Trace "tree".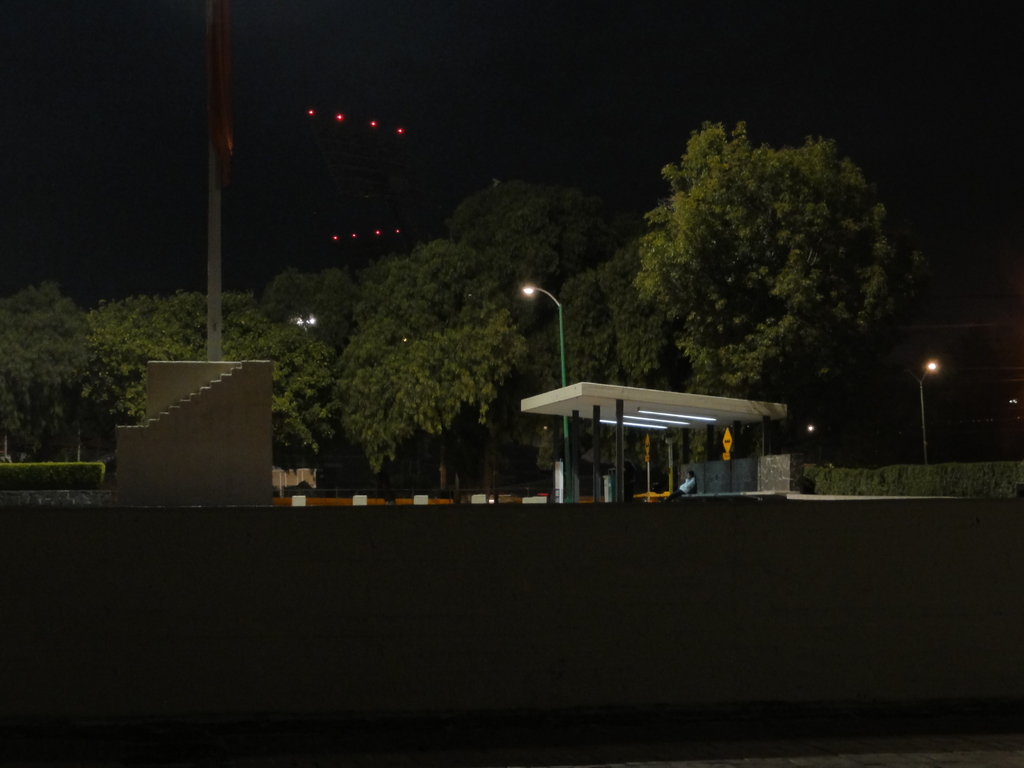
Traced to bbox=(75, 271, 351, 455).
